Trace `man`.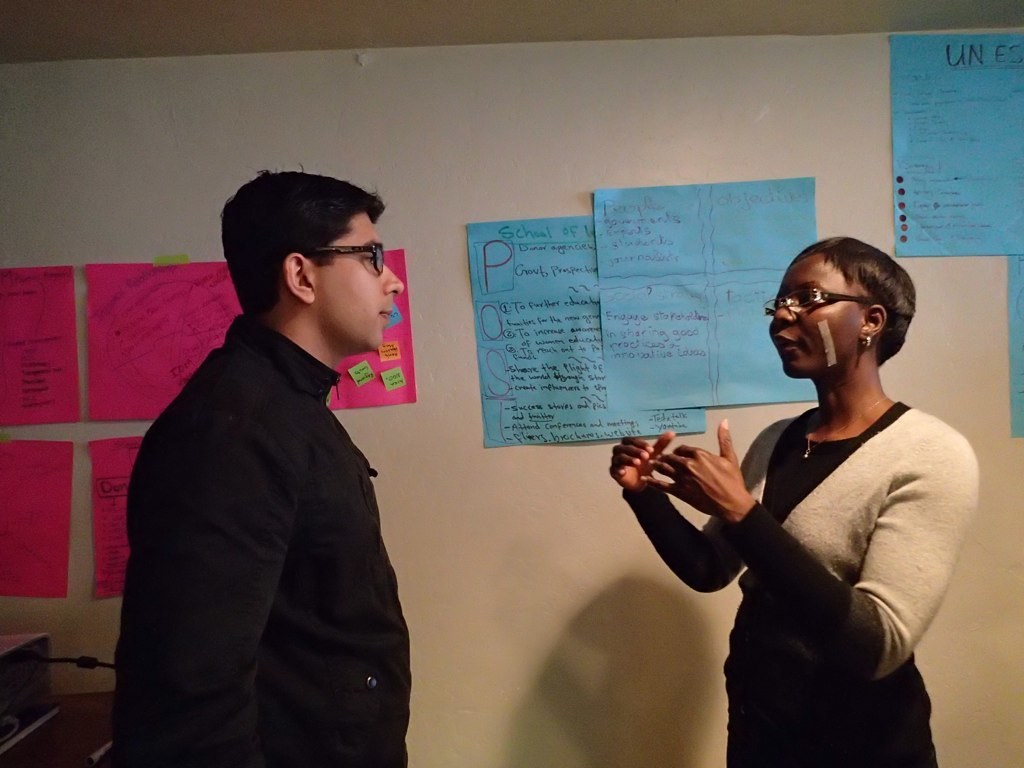
Traced to [left=110, top=152, right=441, bottom=763].
